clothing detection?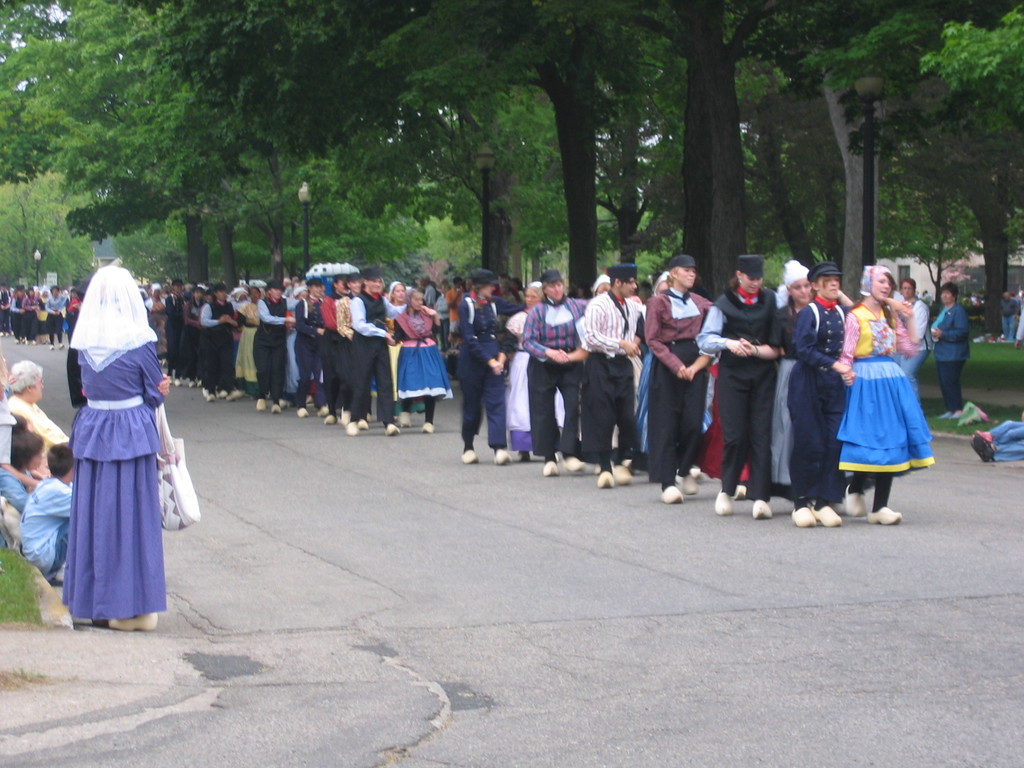
<bbox>347, 286, 399, 415</bbox>
